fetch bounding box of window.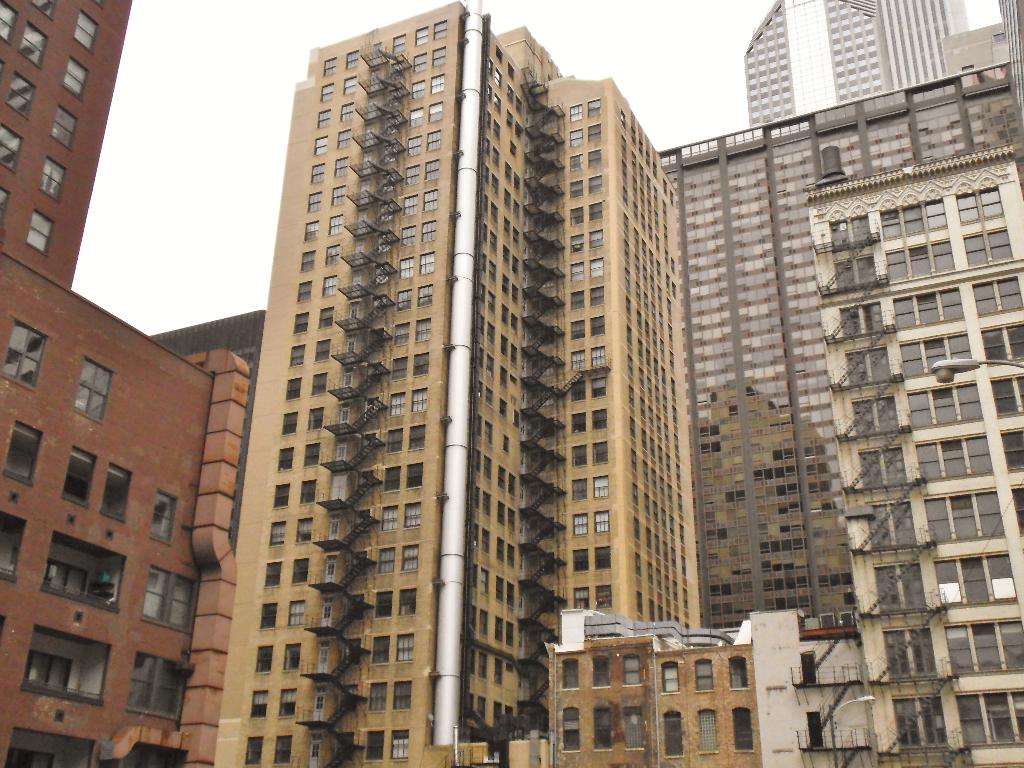
Bbox: bbox=[570, 588, 591, 604].
